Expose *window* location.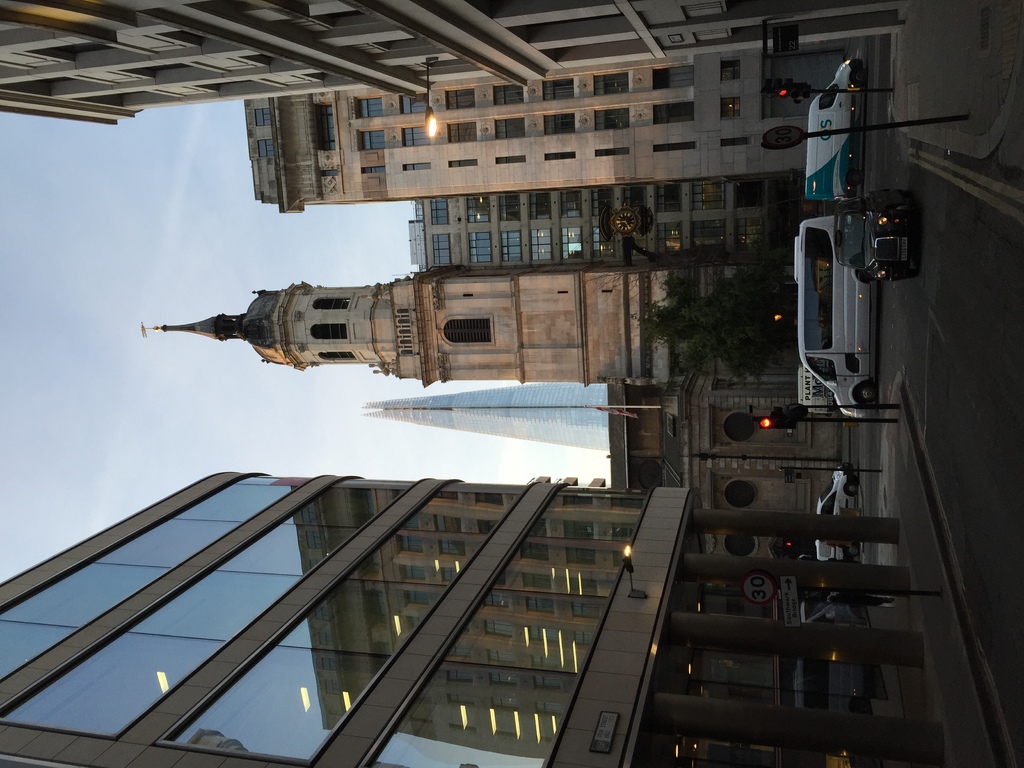
Exposed at pyautogui.locateOnScreen(594, 145, 630, 157).
